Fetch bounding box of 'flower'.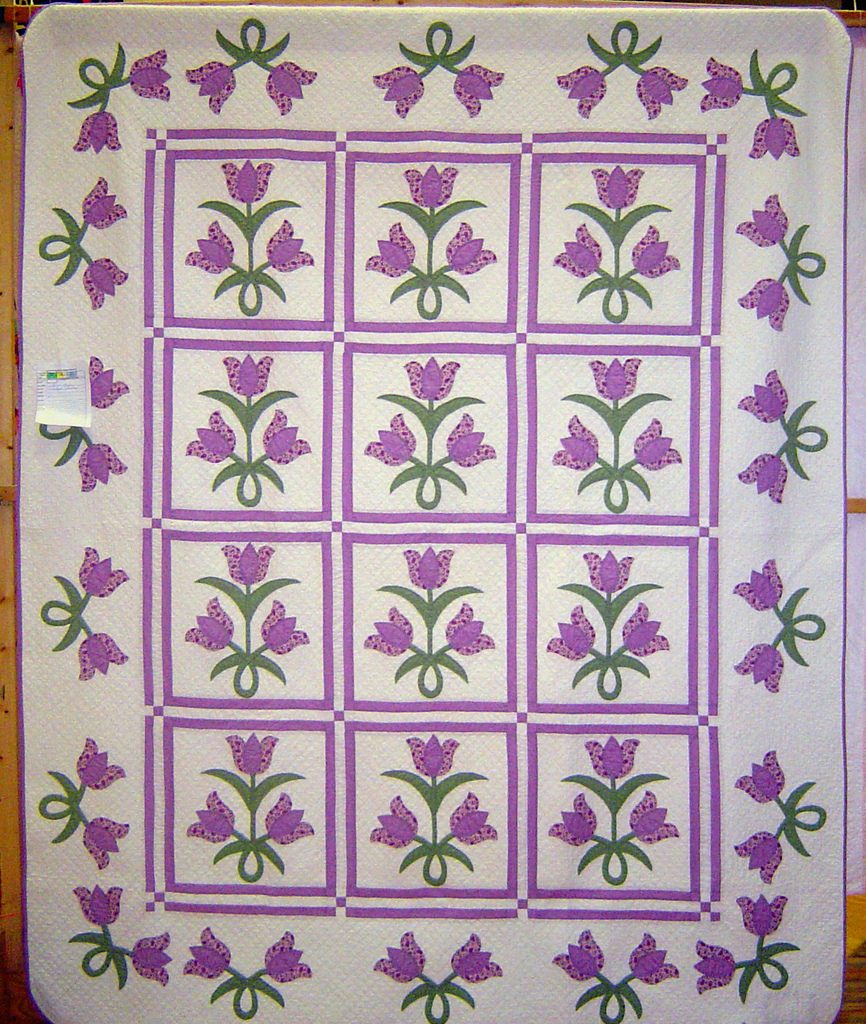
Bbox: (552, 408, 596, 466).
